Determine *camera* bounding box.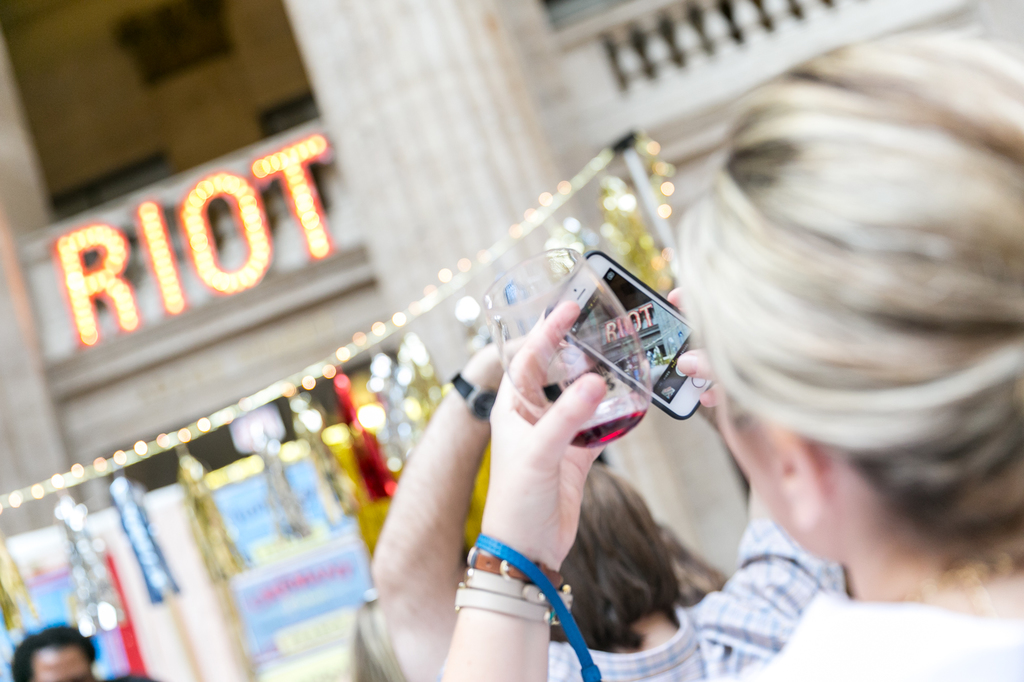
Determined: (left=544, top=255, right=719, bottom=418).
